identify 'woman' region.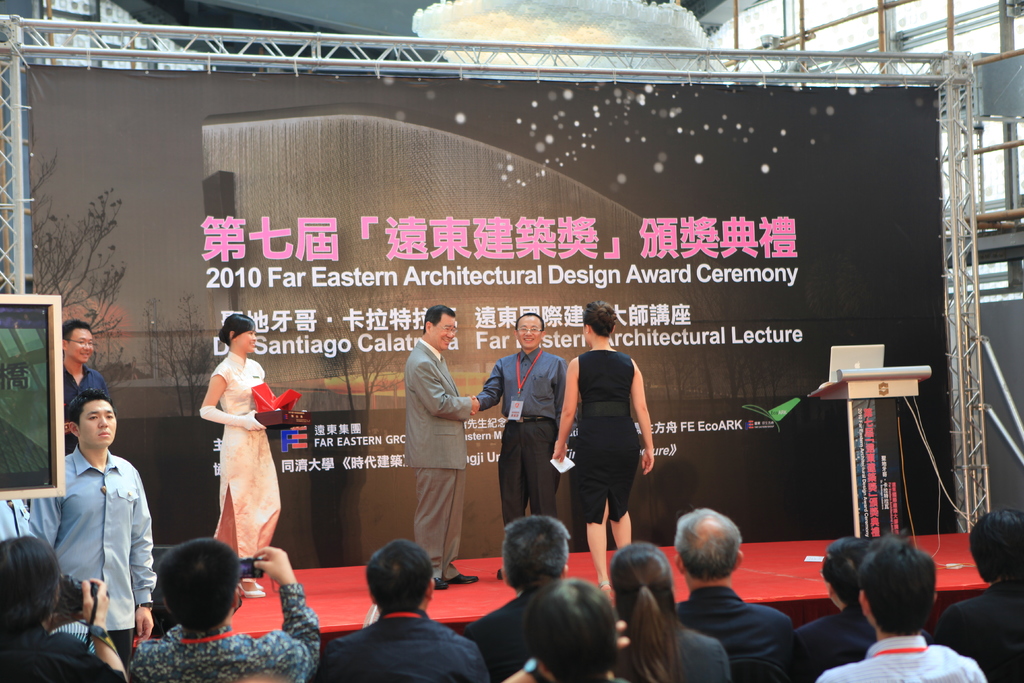
Region: left=182, top=301, right=288, bottom=600.
